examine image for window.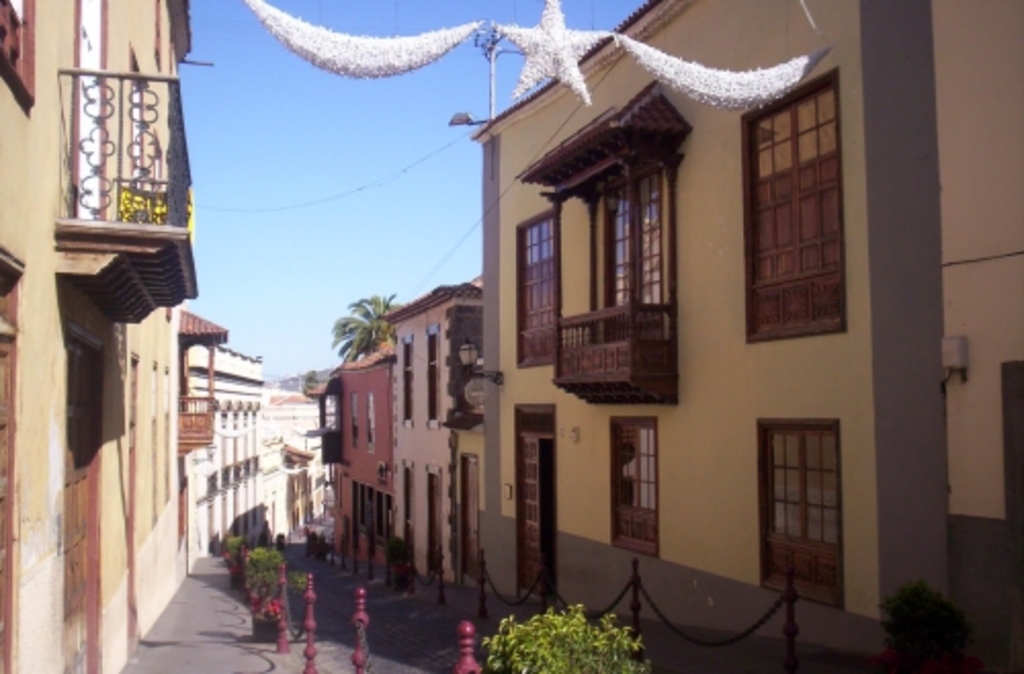
Examination result: [x1=590, y1=145, x2=662, y2=338].
